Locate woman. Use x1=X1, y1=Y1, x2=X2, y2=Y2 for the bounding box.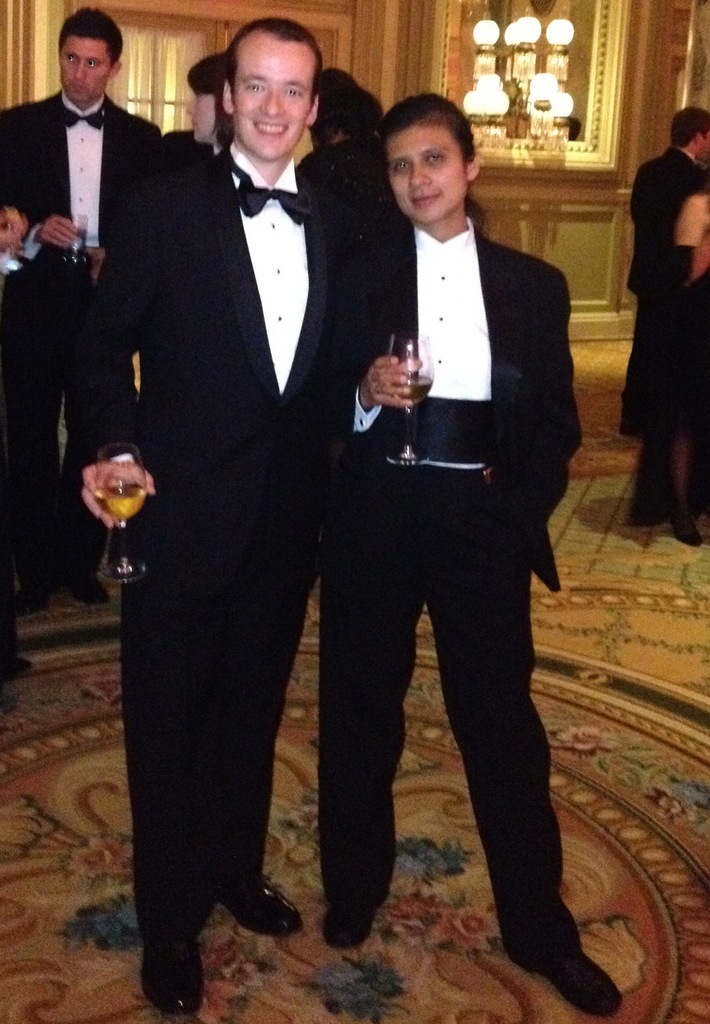
x1=307, y1=92, x2=631, y2=1019.
